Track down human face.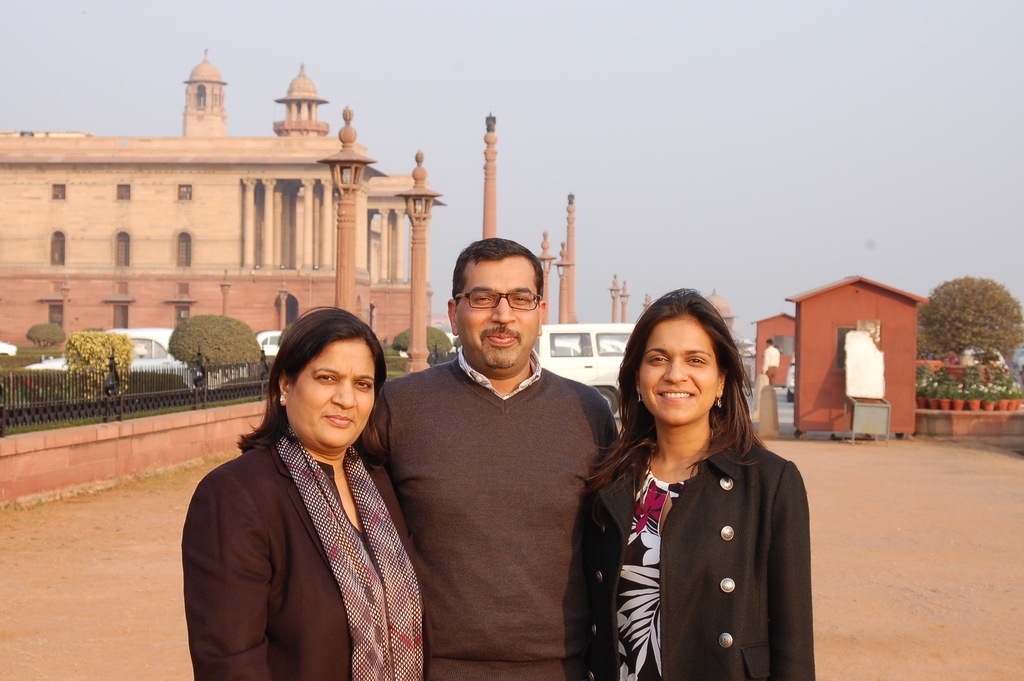
Tracked to (637, 309, 728, 429).
